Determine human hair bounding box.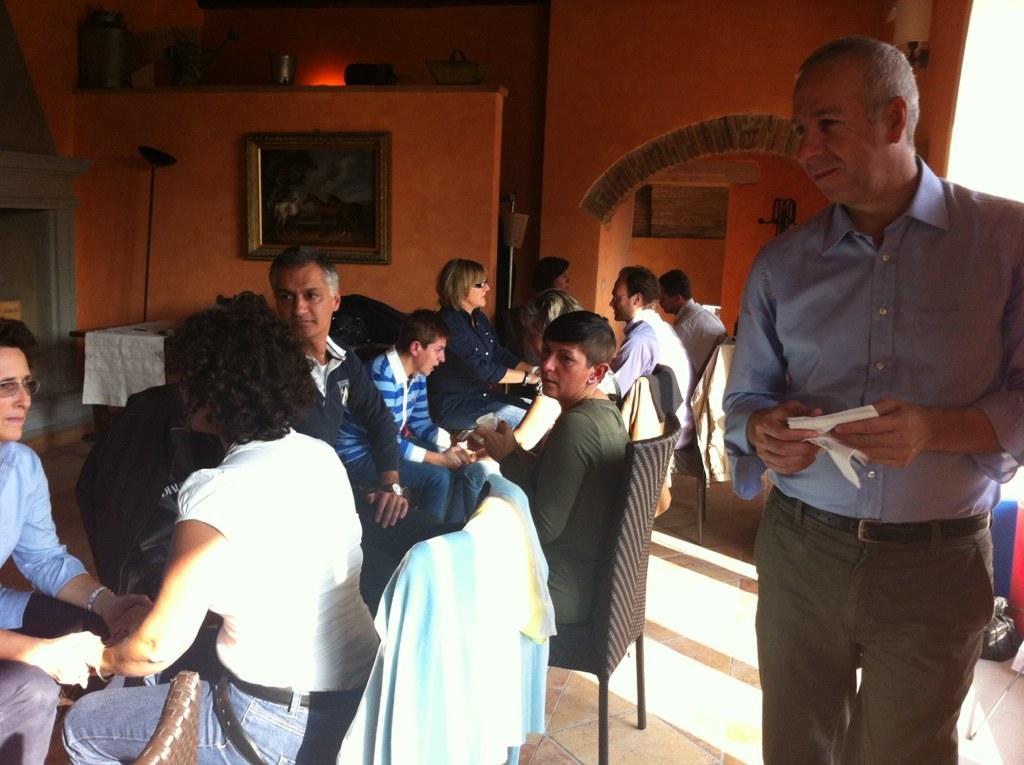
Determined: 174, 293, 305, 472.
